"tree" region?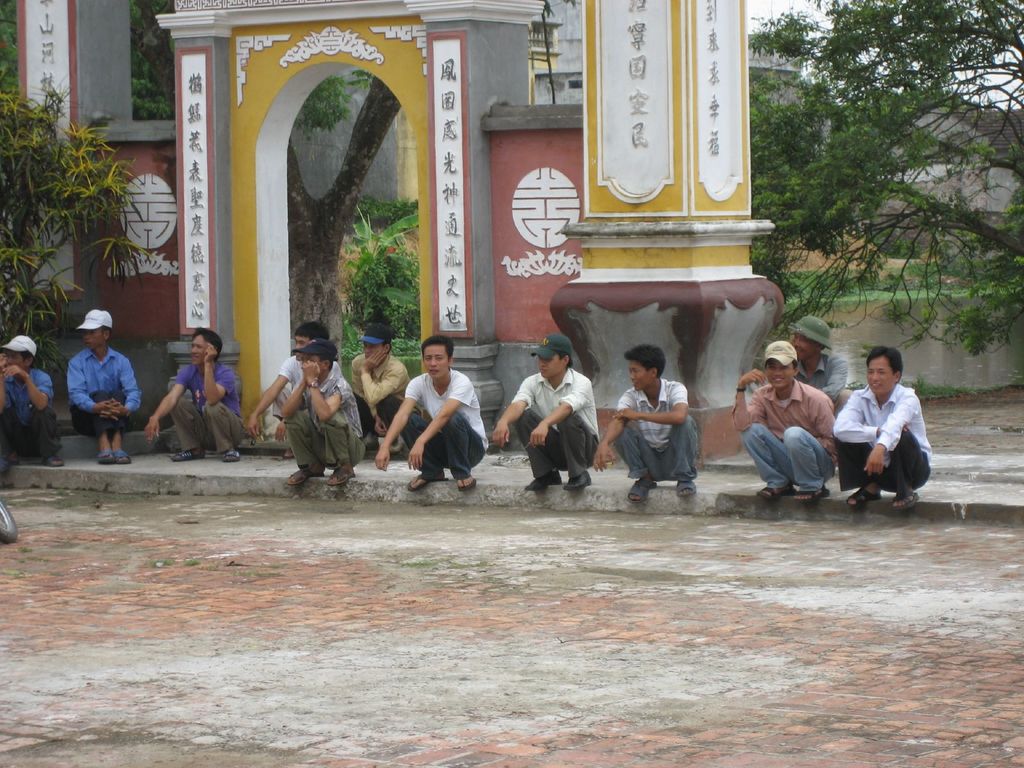
<box>756,0,1022,351</box>
